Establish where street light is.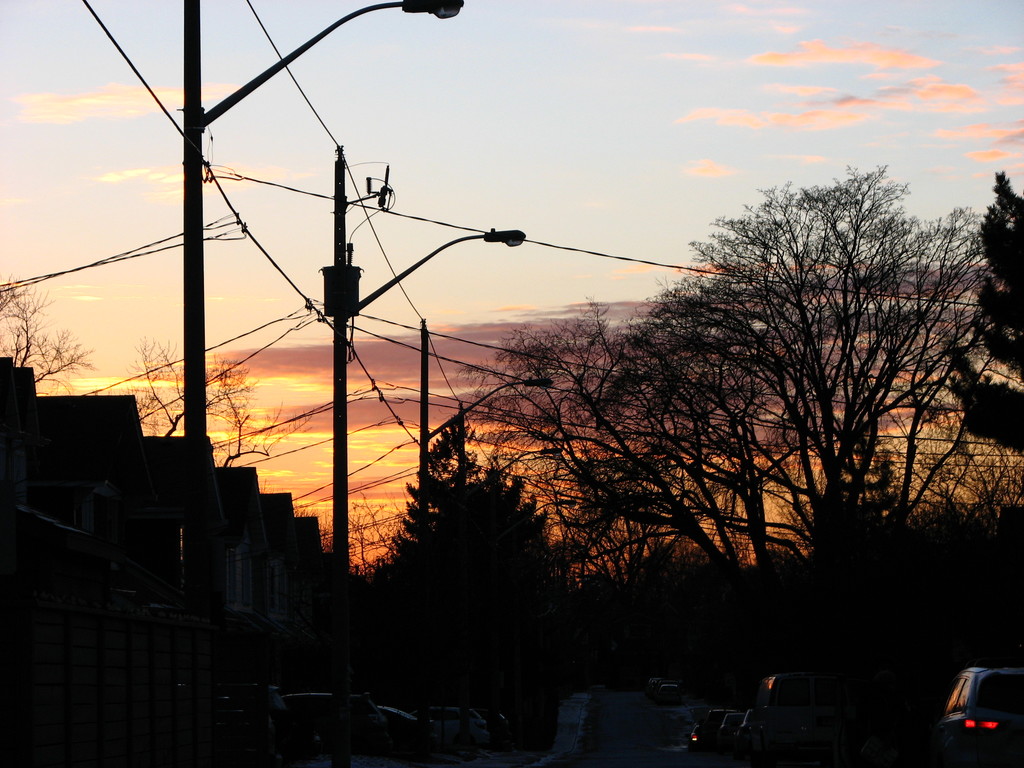
Established at x1=298, y1=125, x2=526, y2=741.
